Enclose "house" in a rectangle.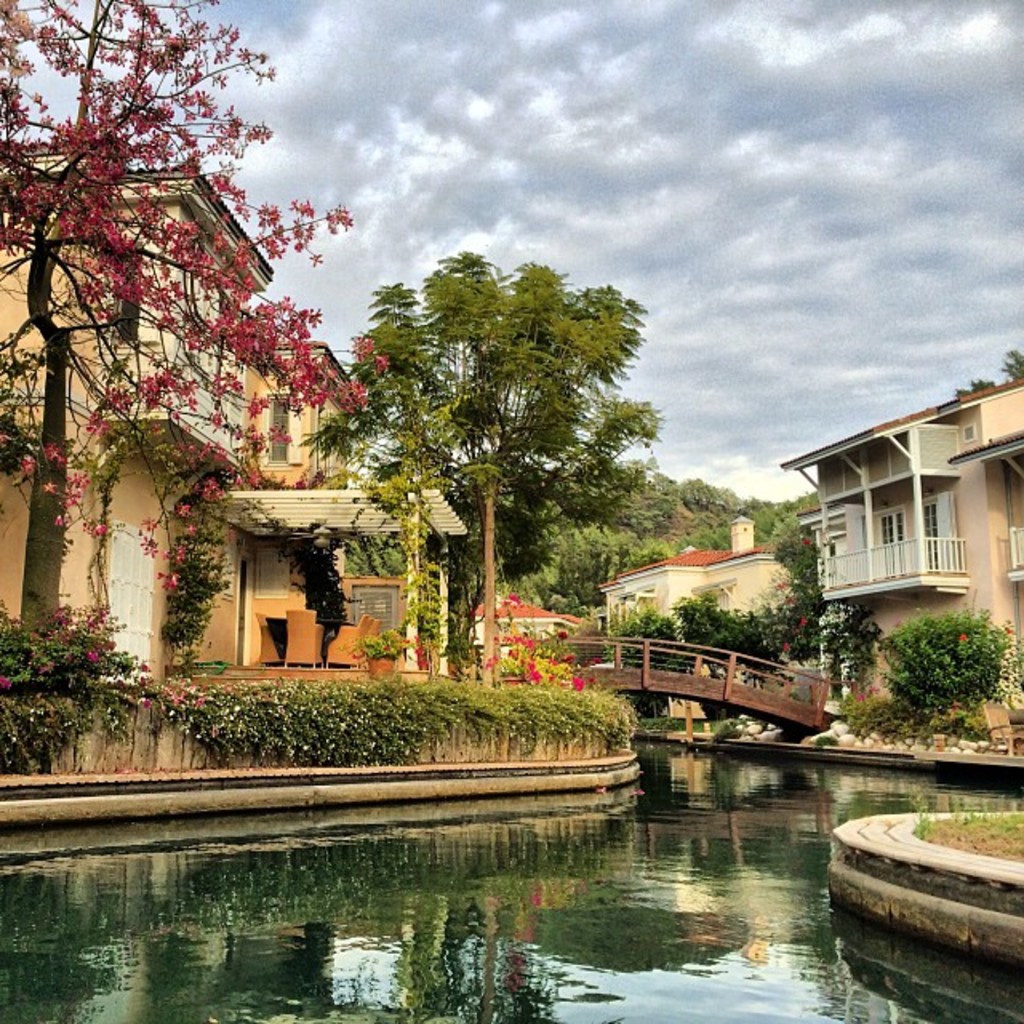
bbox=[0, 160, 467, 685].
